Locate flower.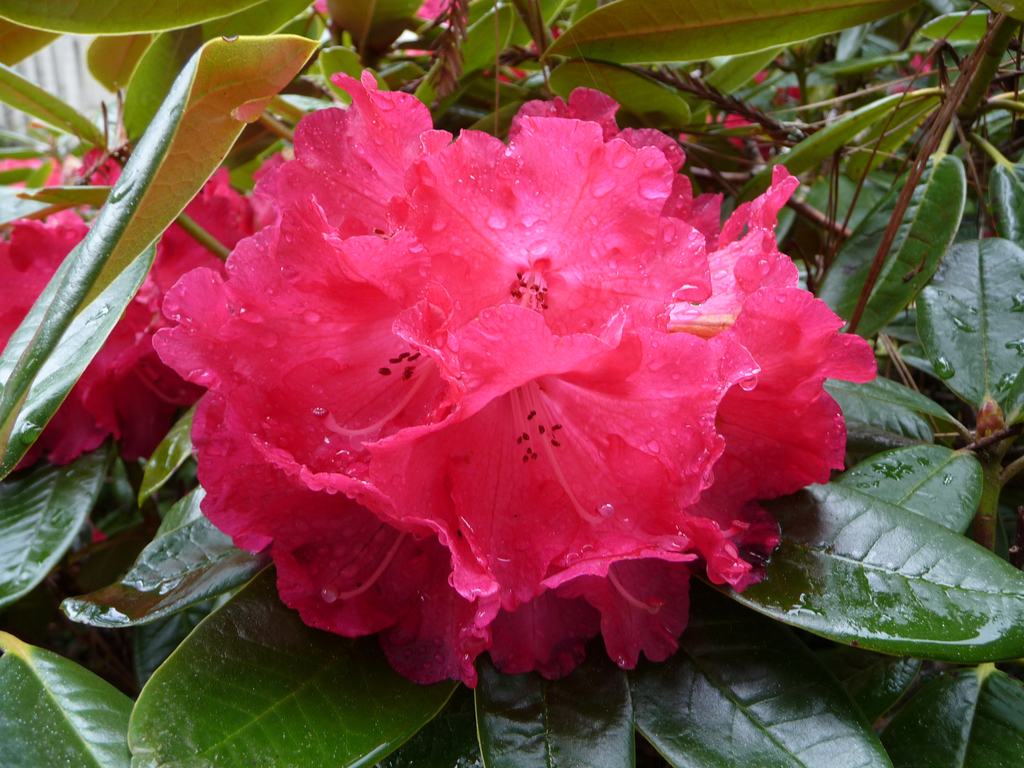
Bounding box: region(0, 138, 195, 477).
